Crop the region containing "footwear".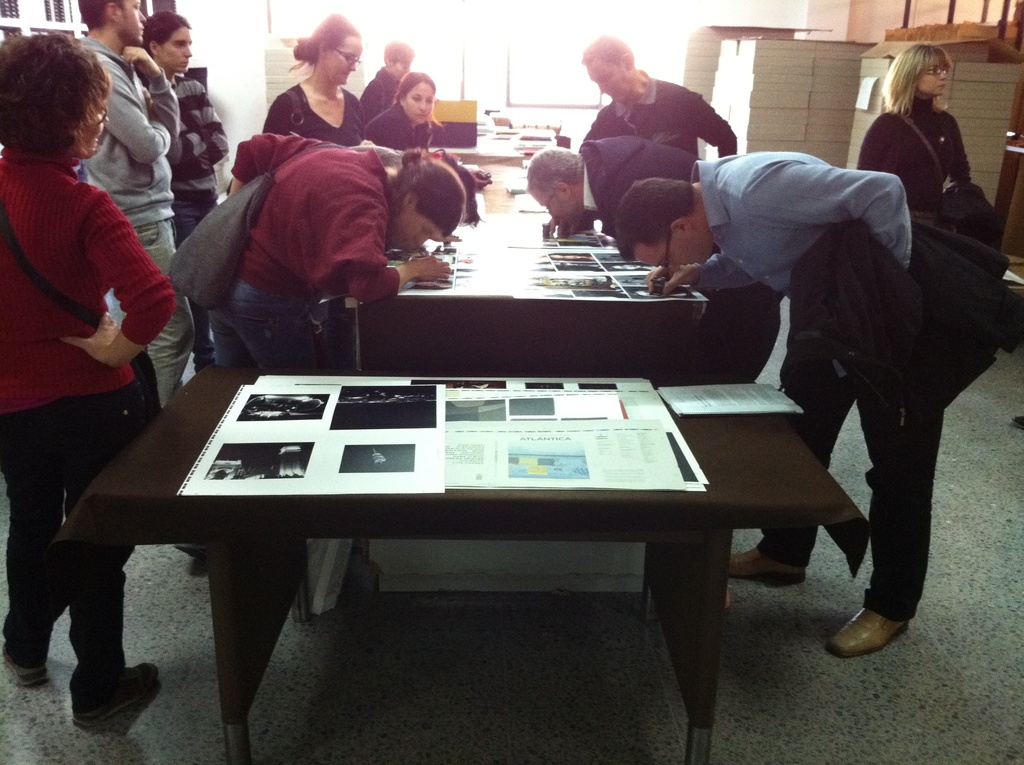
Crop region: (828,606,908,659).
